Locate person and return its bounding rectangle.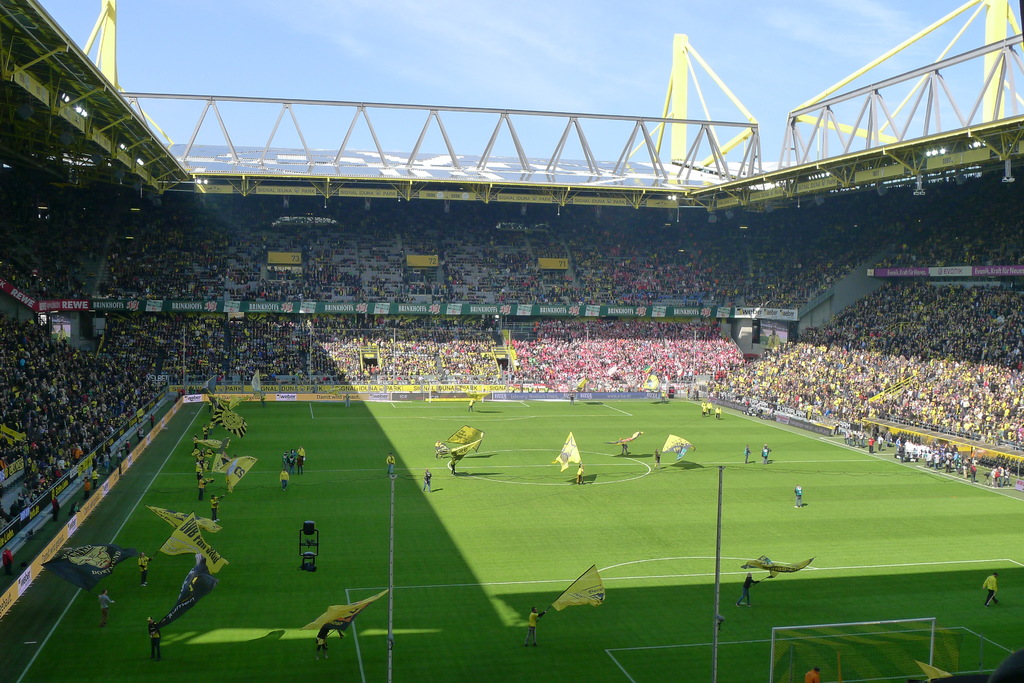
rect(617, 440, 630, 453).
